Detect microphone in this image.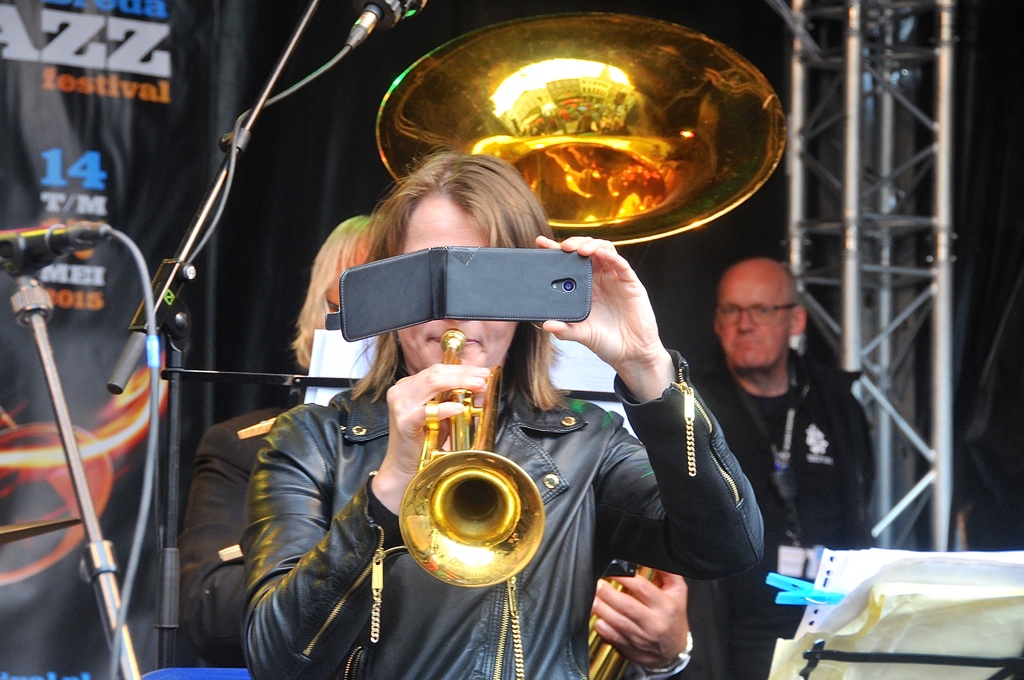
Detection: [0, 220, 116, 266].
